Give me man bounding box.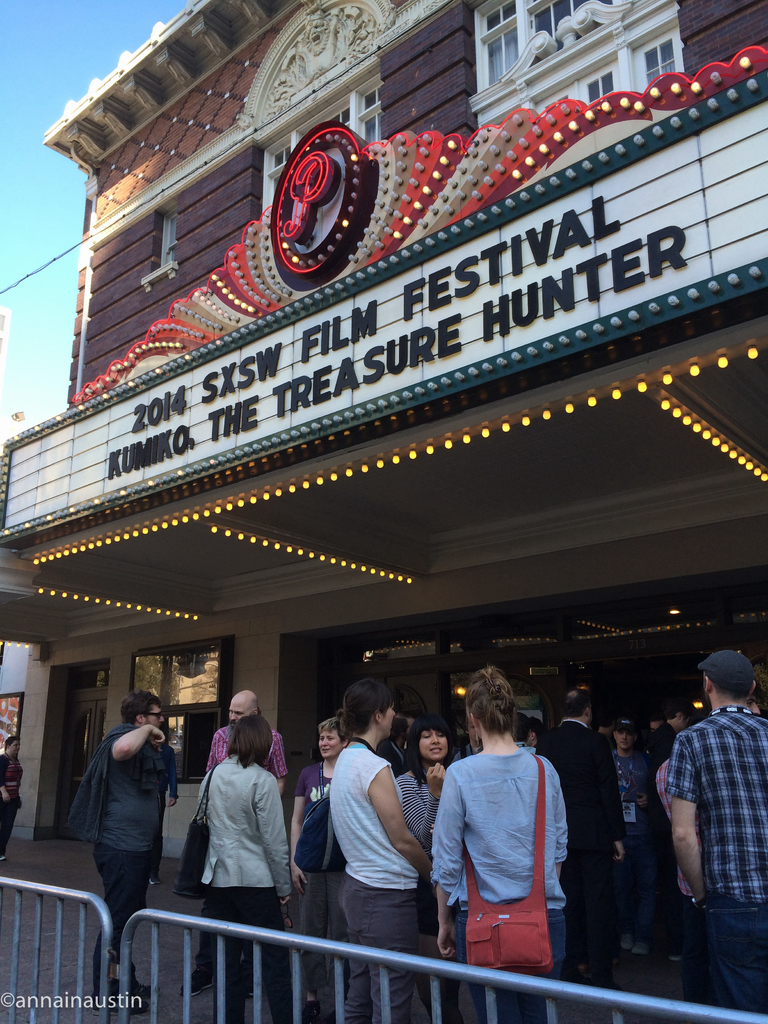
Rect(200, 682, 299, 837).
